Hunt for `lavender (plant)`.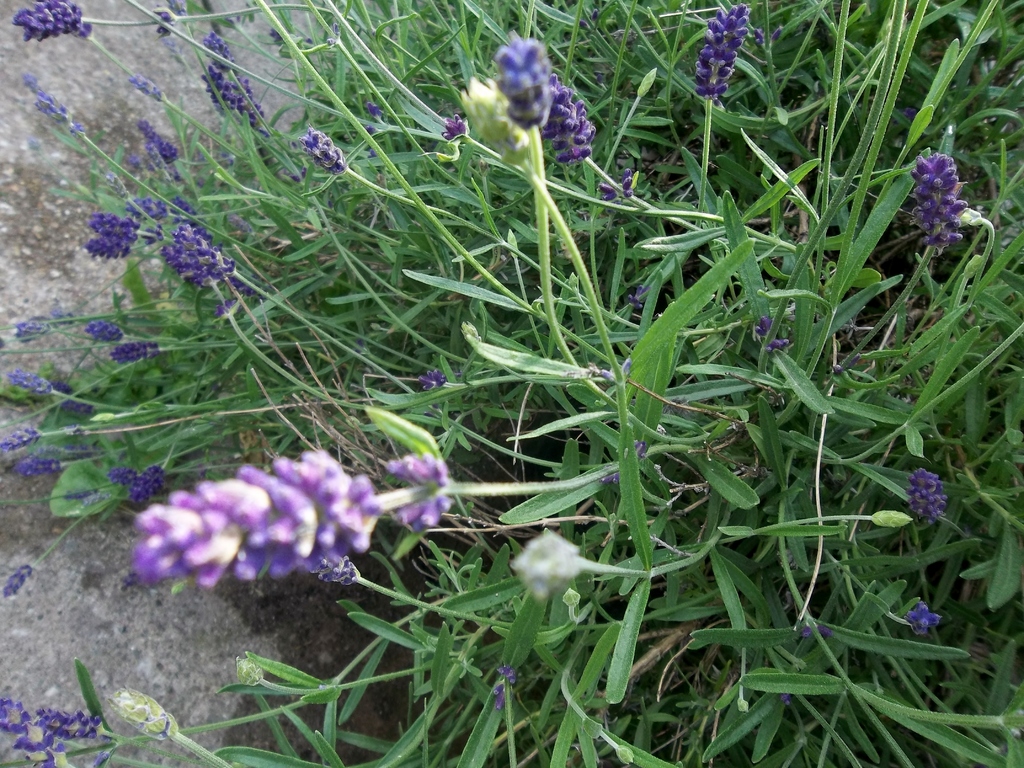
Hunted down at crop(545, 74, 627, 188).
